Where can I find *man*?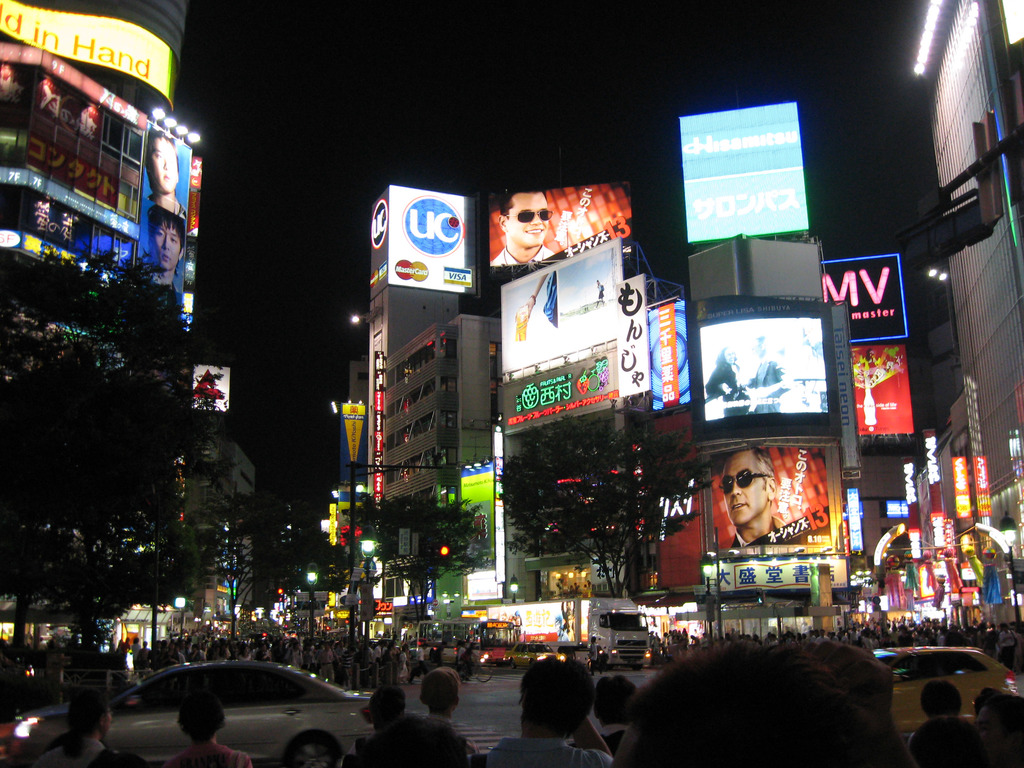
You can find it at select_region(717, 444, 820, 547).
